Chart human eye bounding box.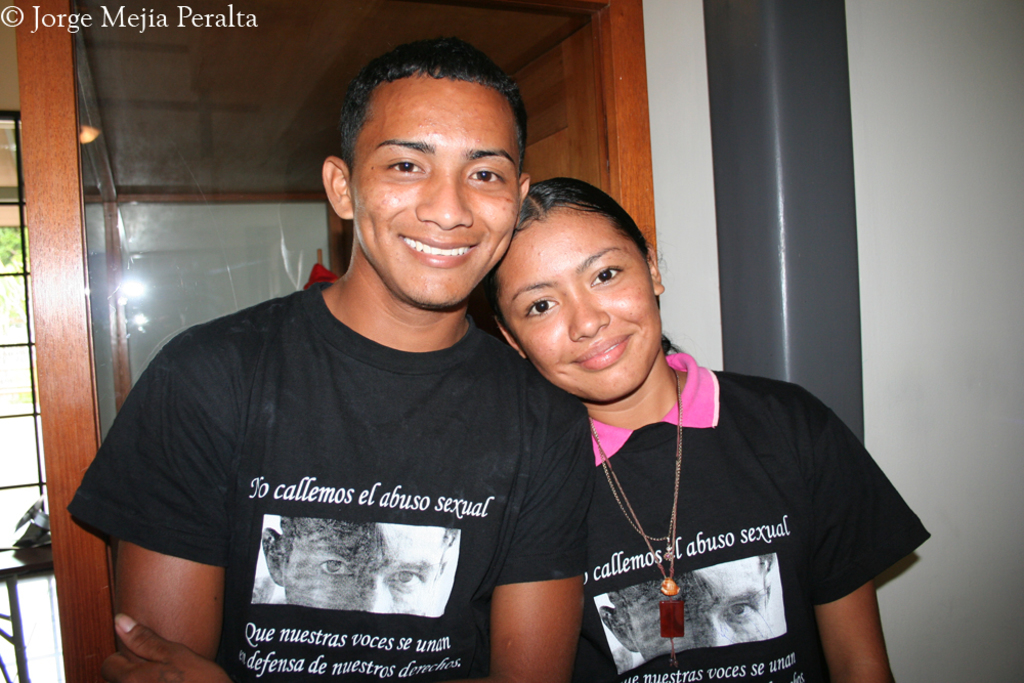
Charted: rect(519, 292, 559, 323).
